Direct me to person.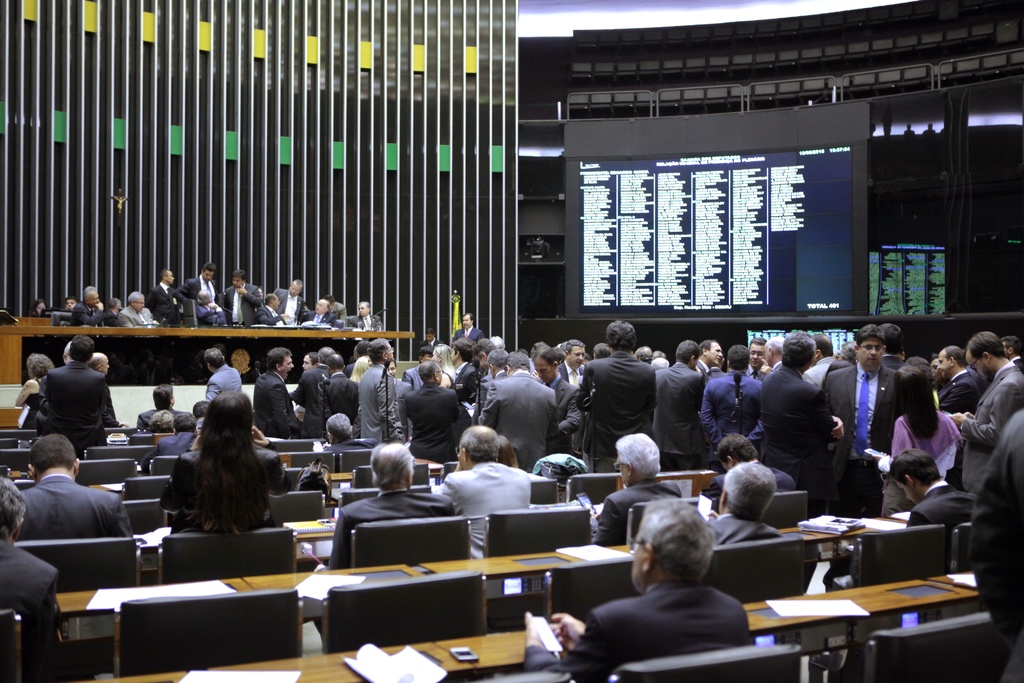
Direction: bbox=(772, 334, 858, 517).
